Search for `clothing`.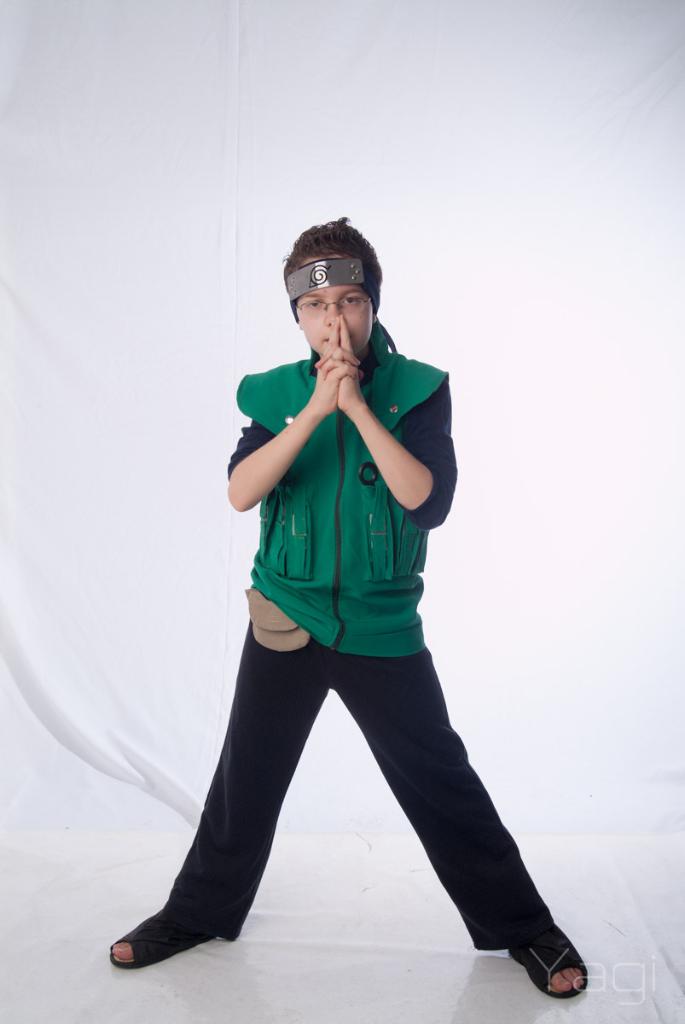
Found at region(160, 335, 555, 955).
